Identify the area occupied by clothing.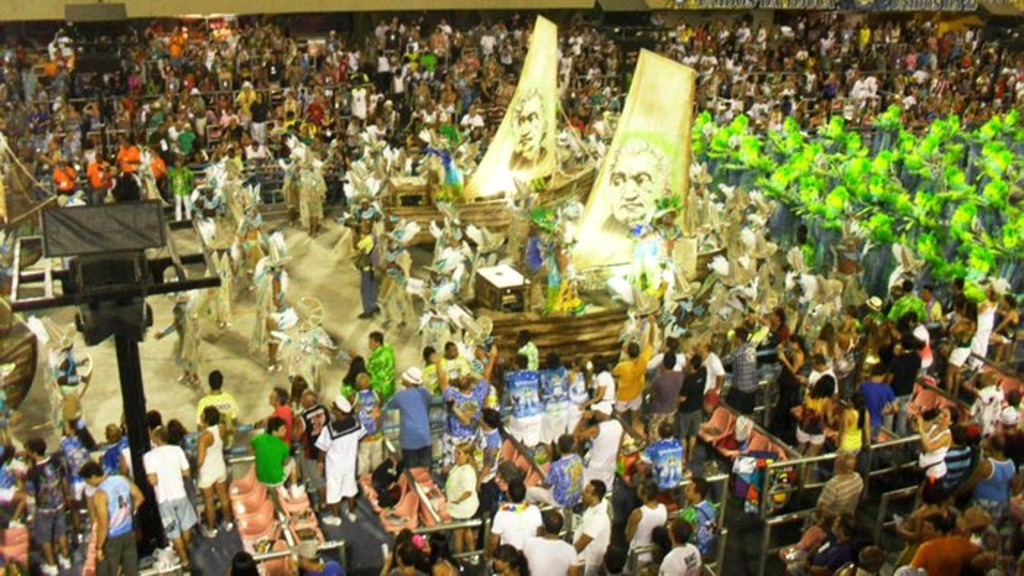
Area: 99:525:140:573.
